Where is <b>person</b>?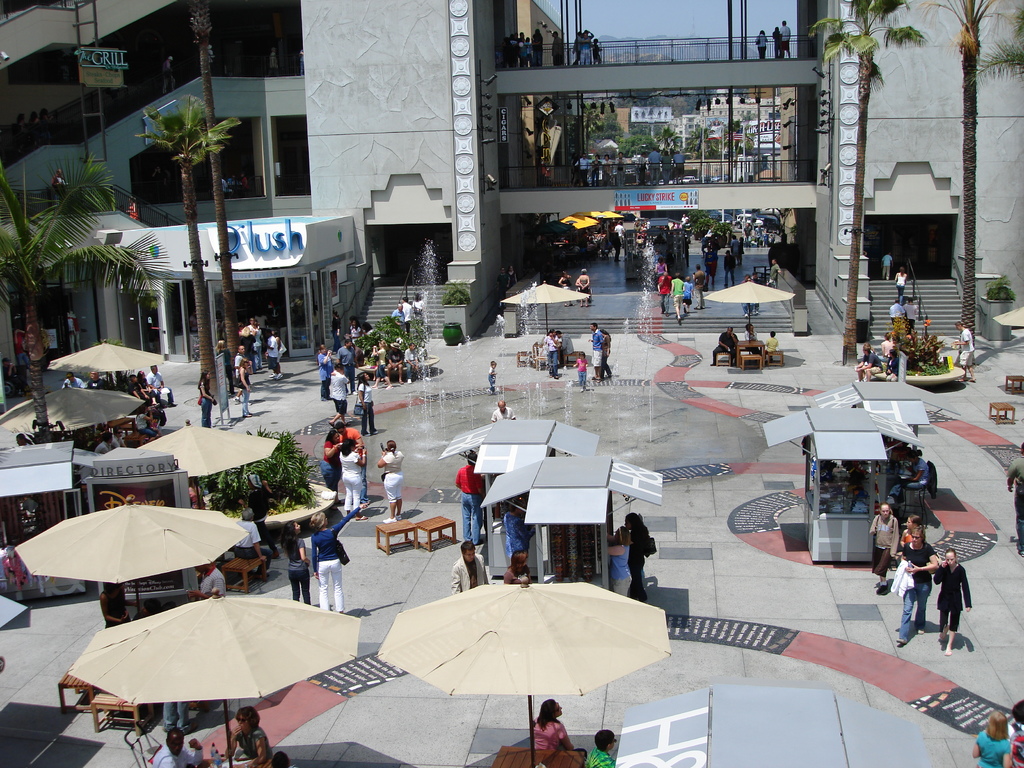
x1=643 y1=149 x2=662 y2=186.
